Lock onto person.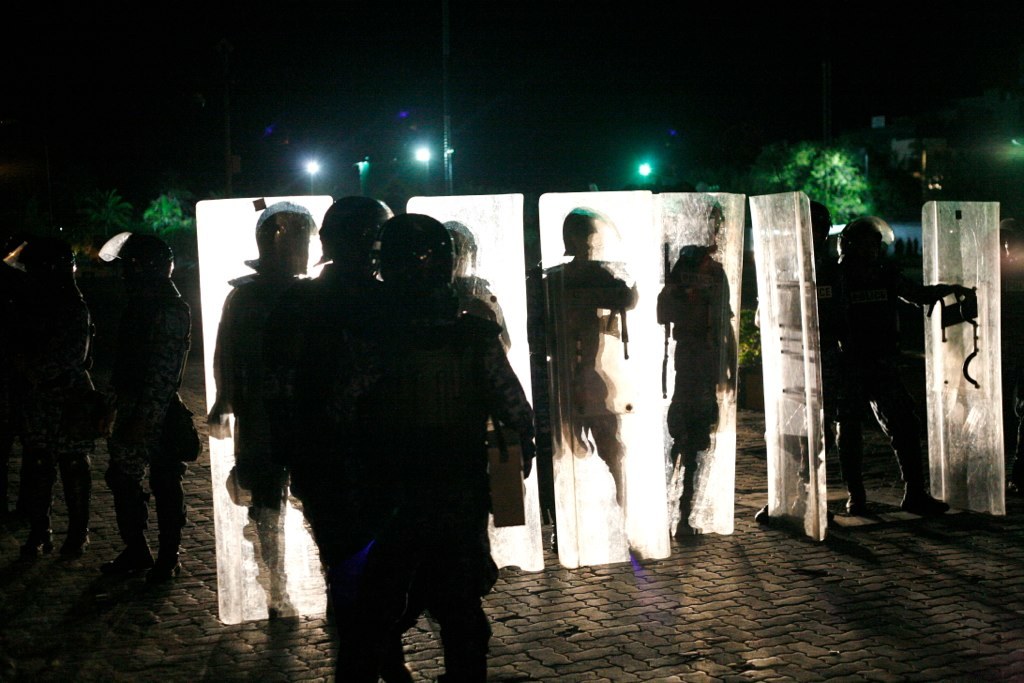
Locked: 539:209:629:541.
